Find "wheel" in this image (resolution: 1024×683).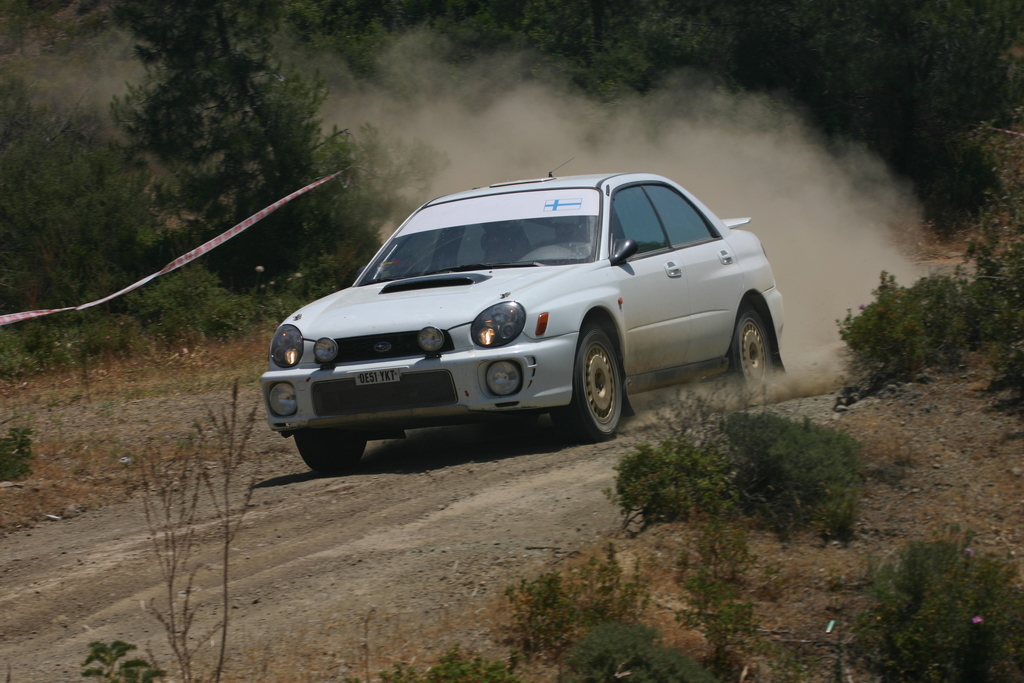
[732, 304, 771, 404].
